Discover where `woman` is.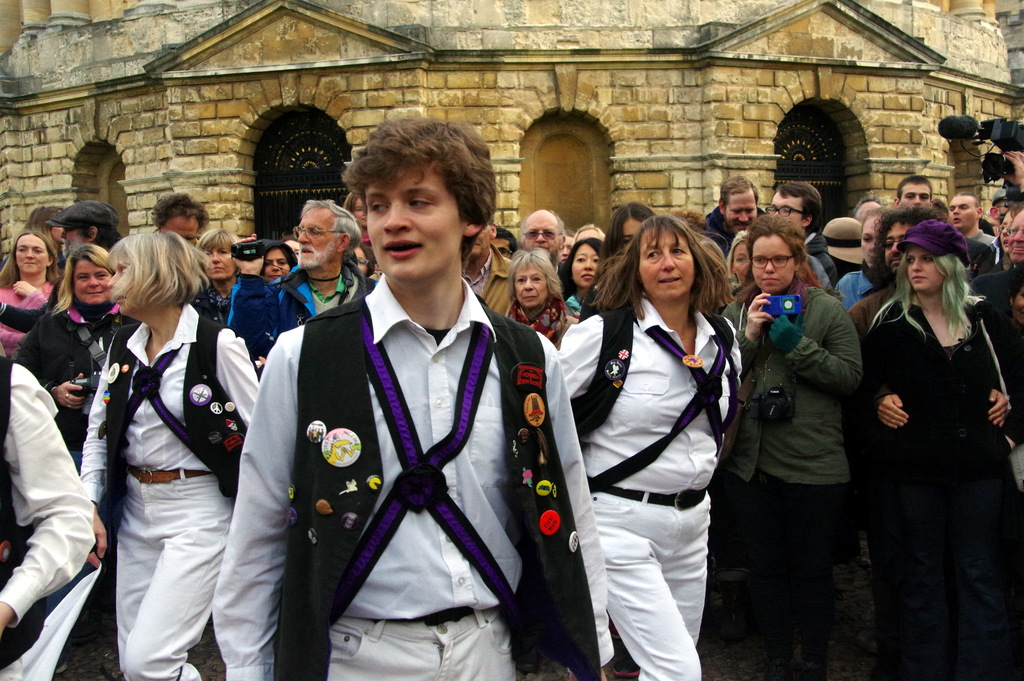
Discovered at l=504, t=246, r=580, b=341.
